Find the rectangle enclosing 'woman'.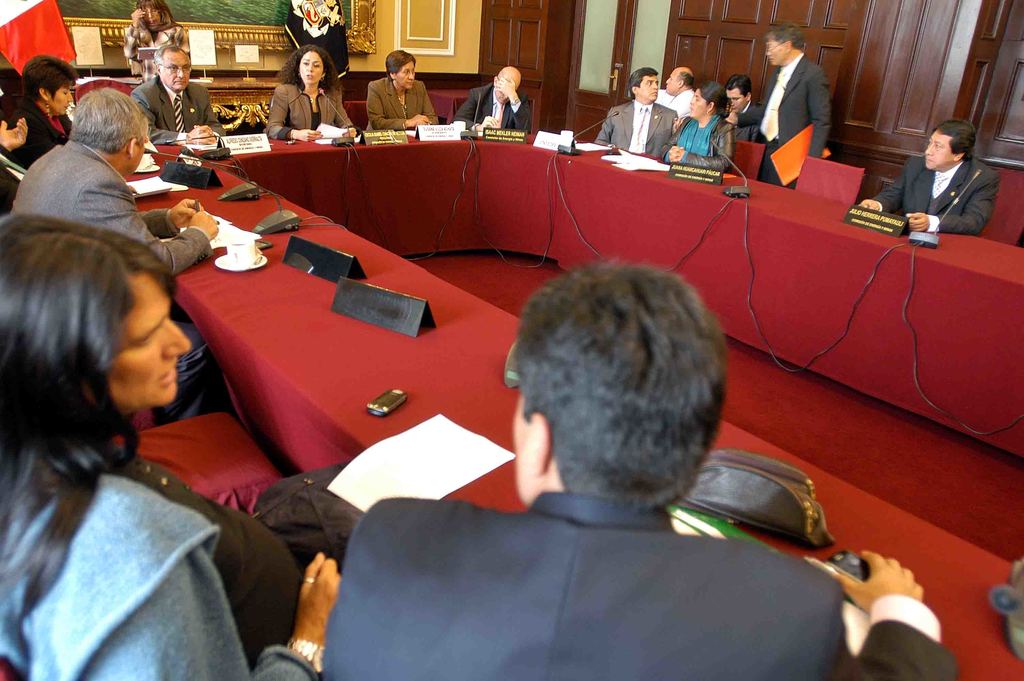
[653, 80, 737, 172].
